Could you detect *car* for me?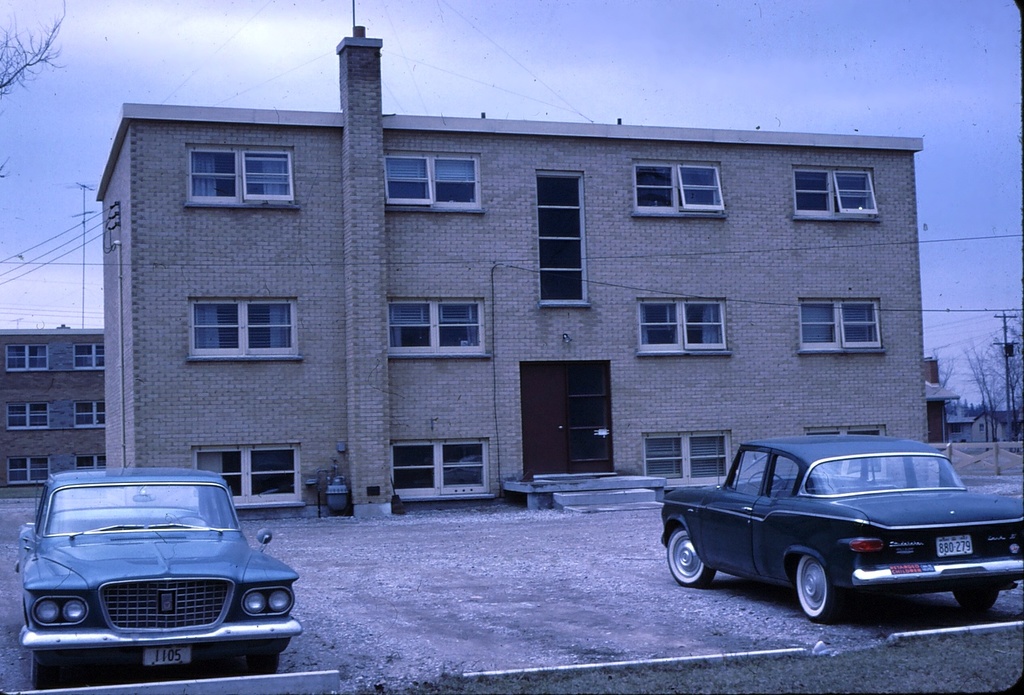
Detection result: pyautogui.locateOnScreen(11, 467, 286, 683).
